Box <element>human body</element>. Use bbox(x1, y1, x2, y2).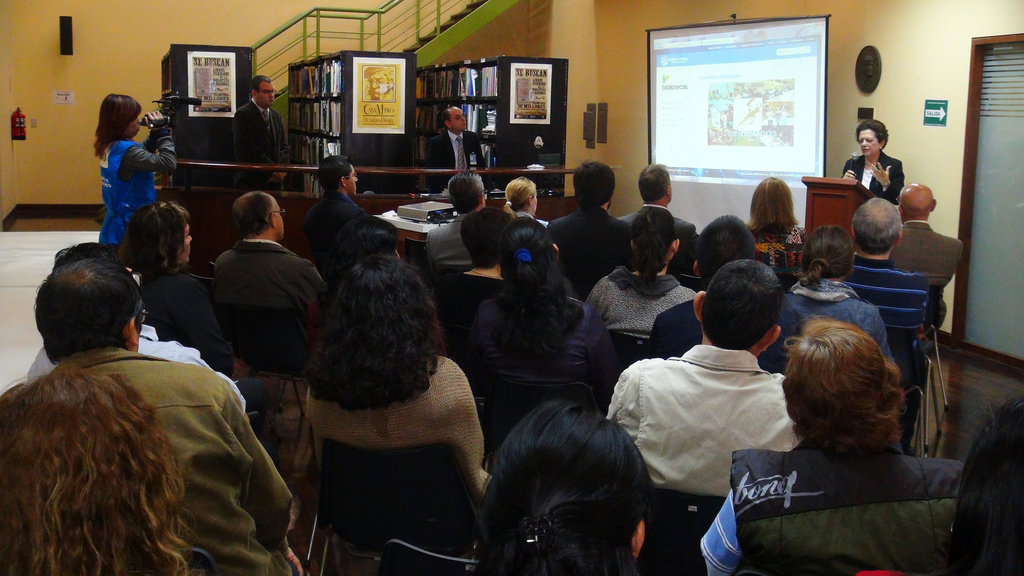
bbox(13, 294, 284, 575).
